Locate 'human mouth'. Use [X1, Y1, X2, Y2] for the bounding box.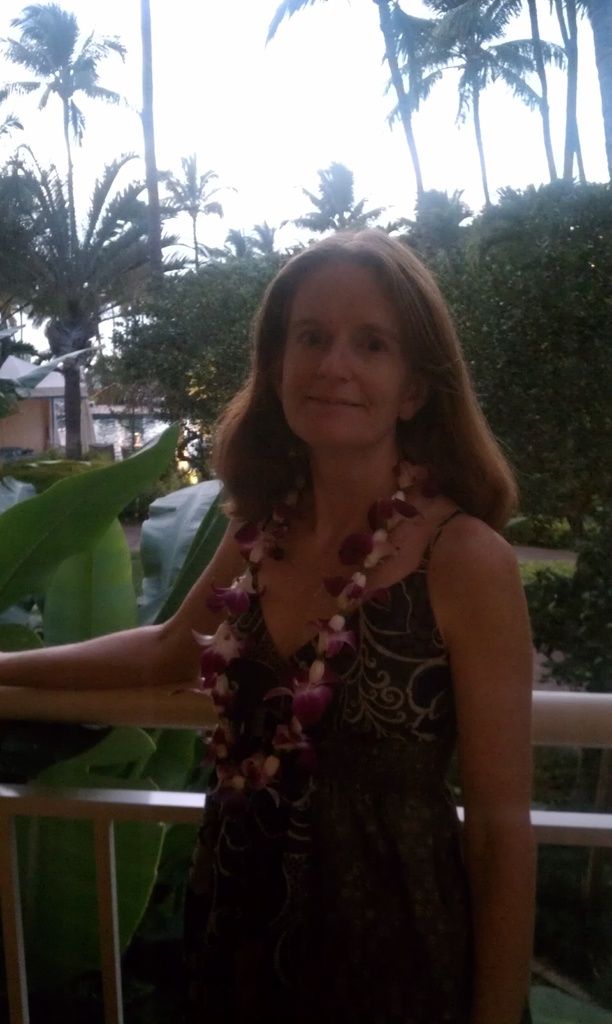
[300, 393, 371, 413].
